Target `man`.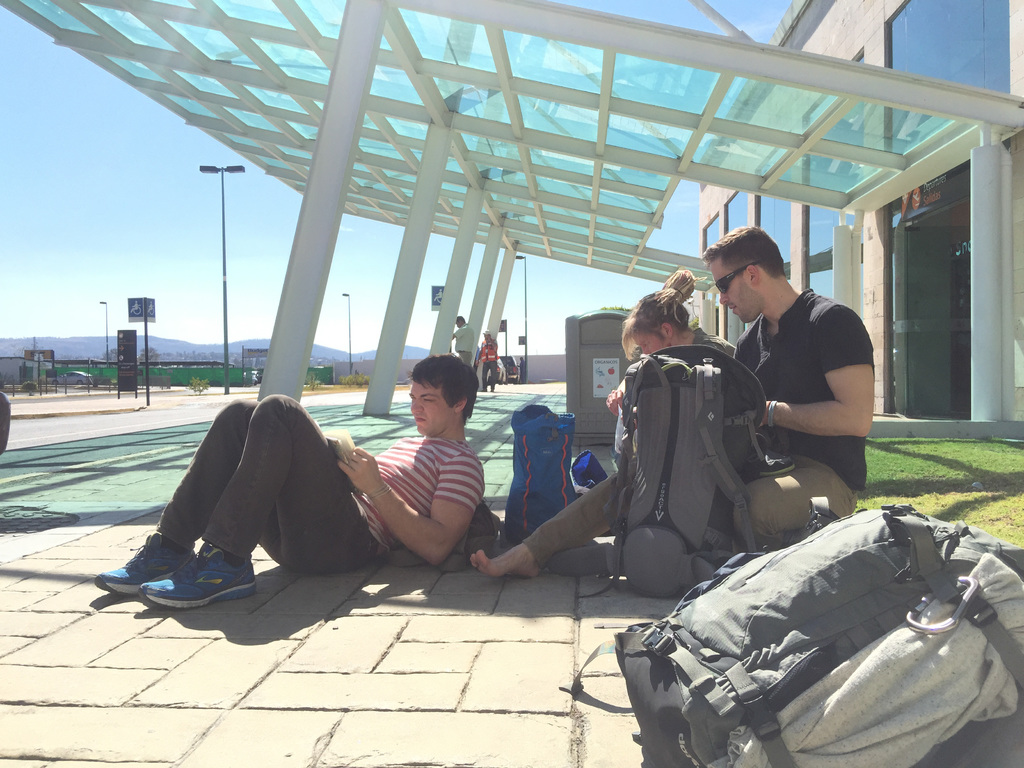
Target region: [left=452, top=314, right=476, bottom=365].
